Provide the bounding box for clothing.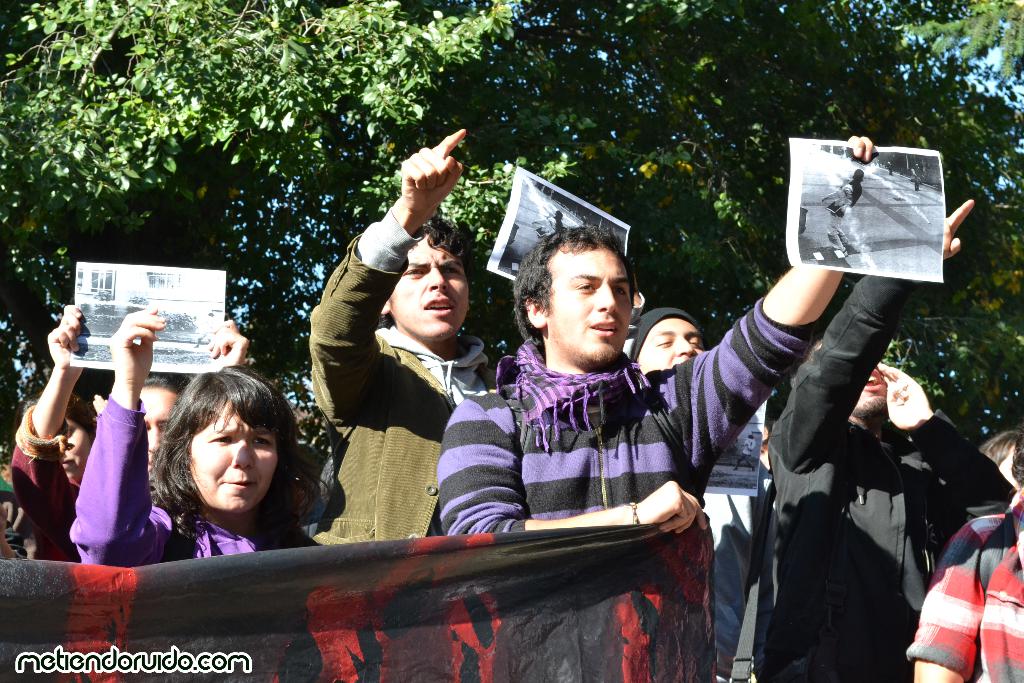
box=[67, 393, 337, 562].
